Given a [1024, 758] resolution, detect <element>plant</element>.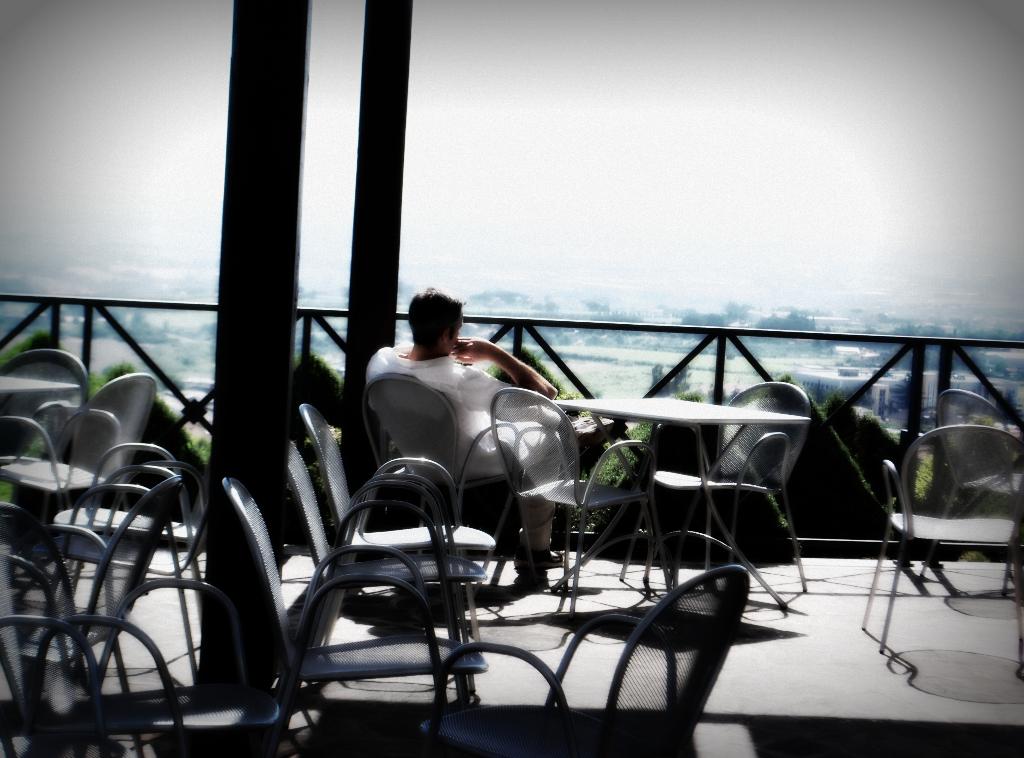
locate(896, 447, 938, 512).
